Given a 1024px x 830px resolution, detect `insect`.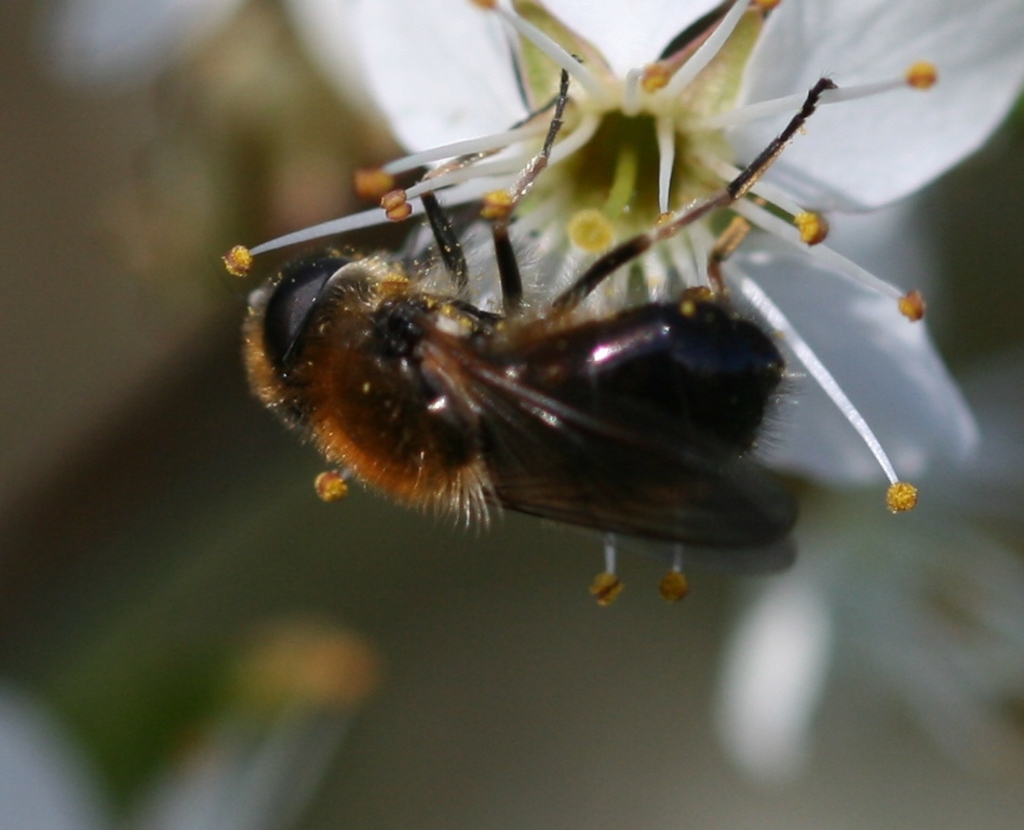
bbox=(242, 54, 837, 576).
